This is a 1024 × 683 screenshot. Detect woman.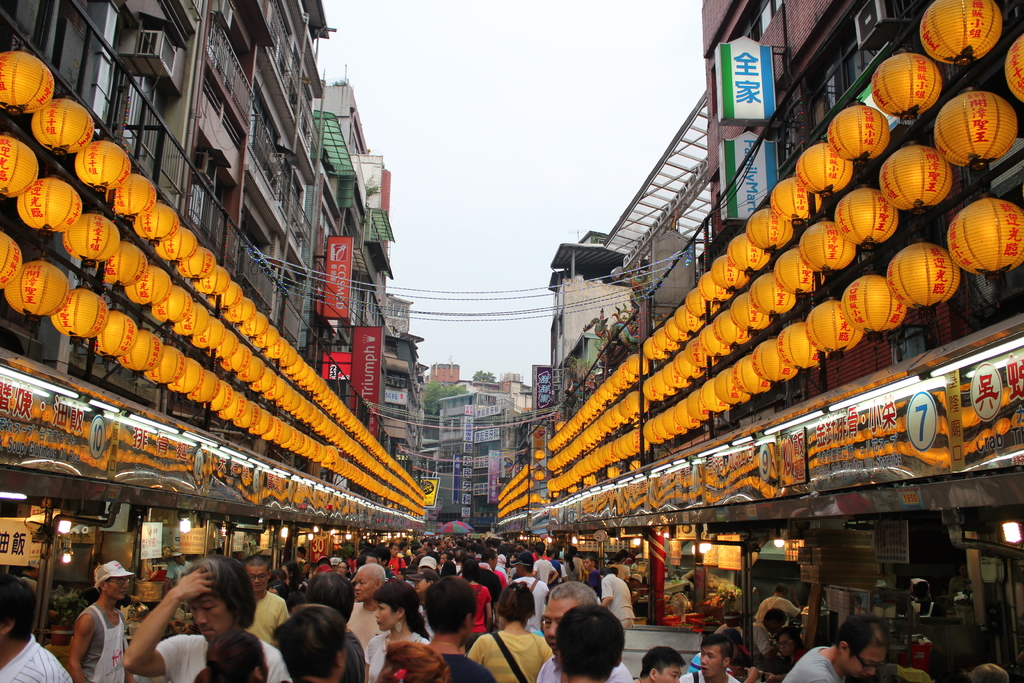
box=[767, 627, 810, 678].
